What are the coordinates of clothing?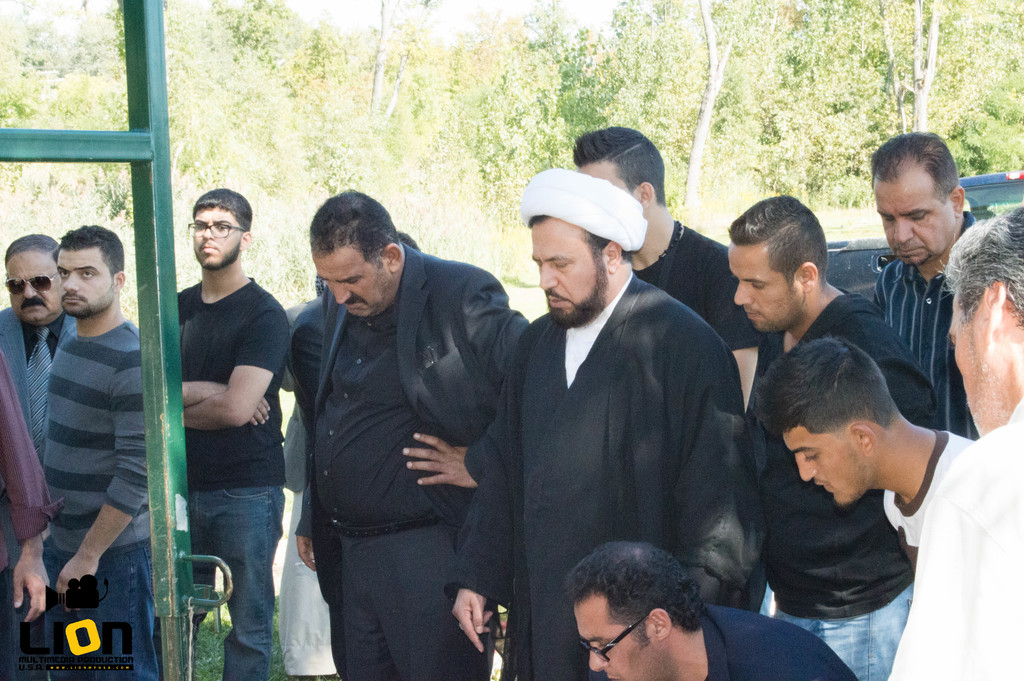
{"left": 484, "top": 252, "right": 754, "bottom": 654}.
